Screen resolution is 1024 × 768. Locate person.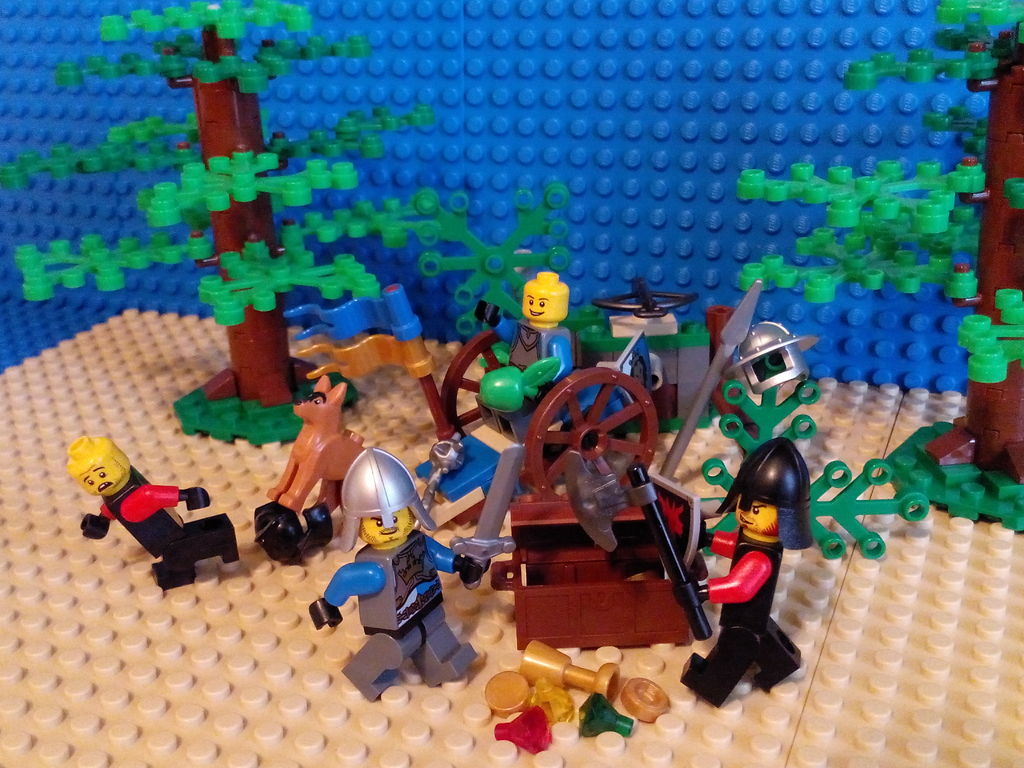
305/442/494/704.
